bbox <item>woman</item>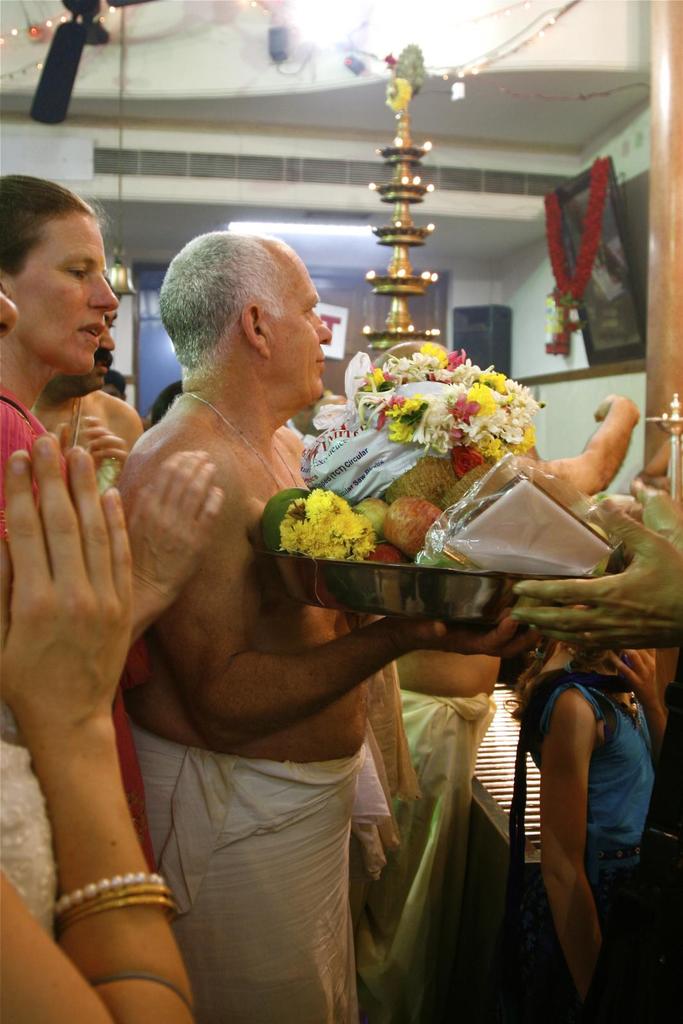
x1=0 y1=176 x2=218 y2=874
